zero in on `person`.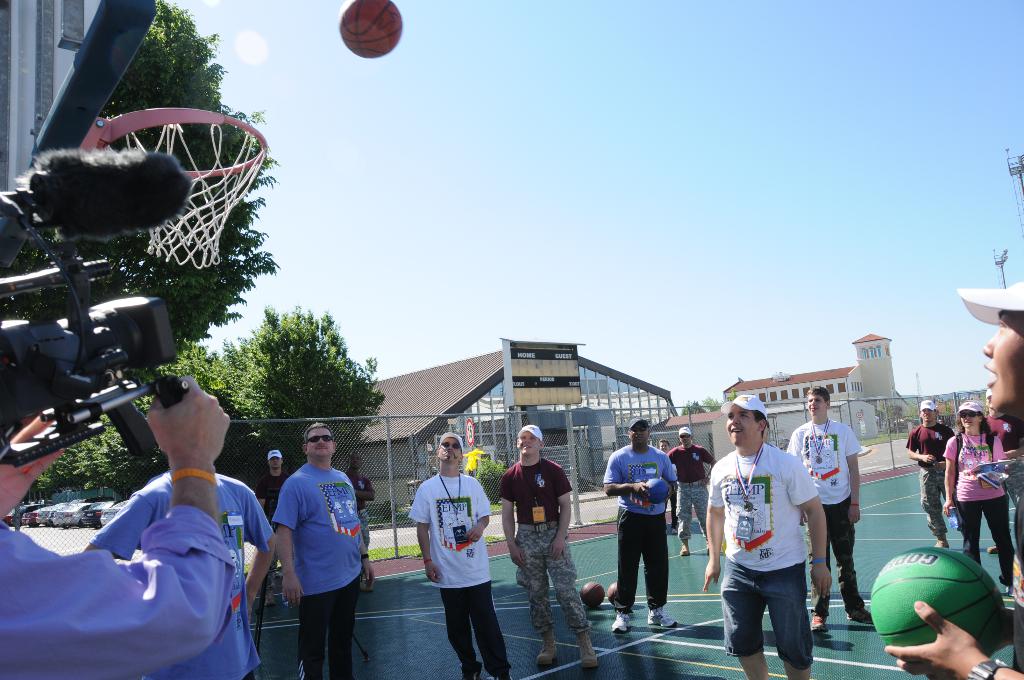
Zeroed in: detection(616, 430, 689, 635).
